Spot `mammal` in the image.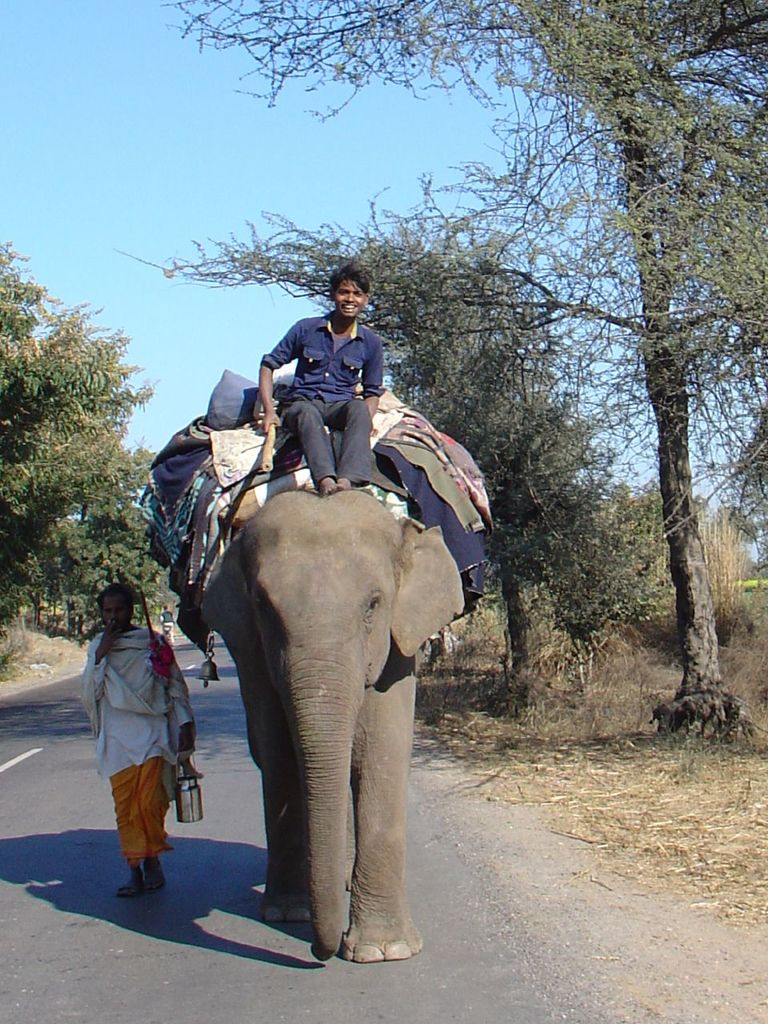
`mammal` found at l=254, t=265, r=390, b=492.
